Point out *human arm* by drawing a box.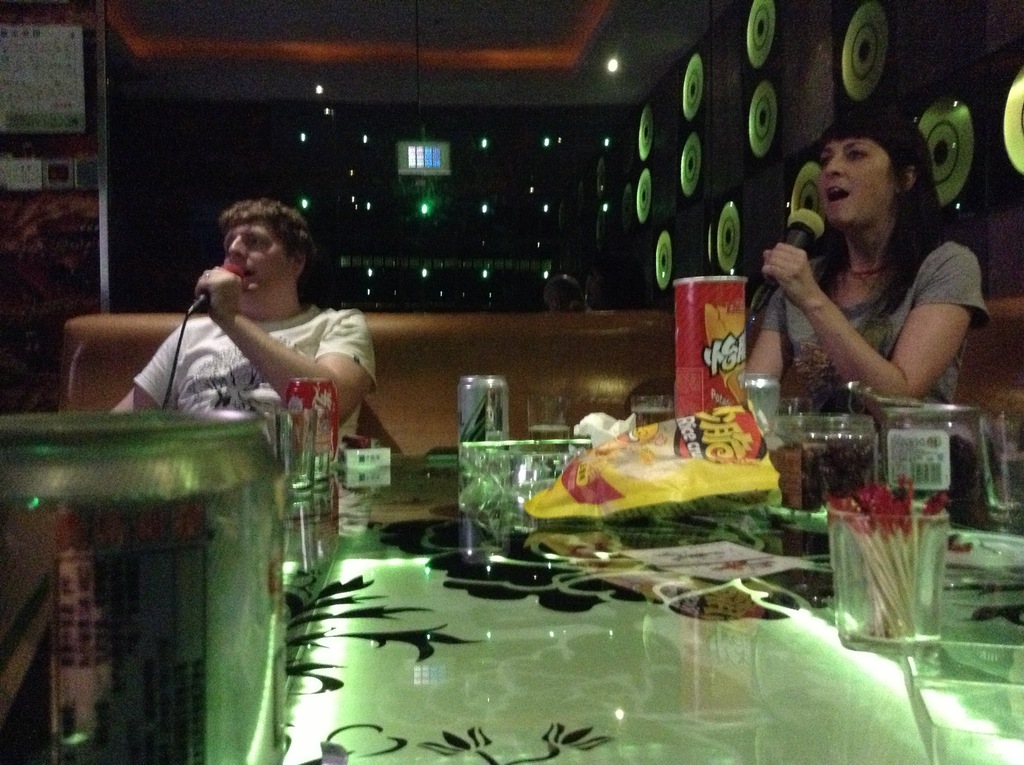
left=749, top=295, right=796, bottom=380.
